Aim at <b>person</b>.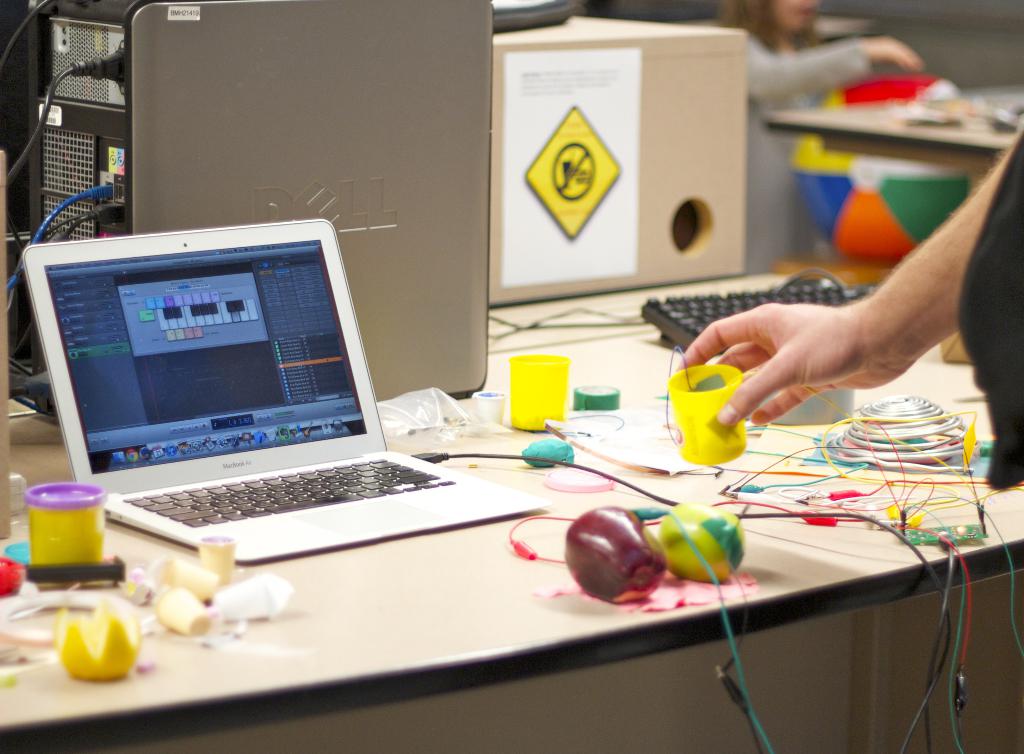
Aimed at {"left": 659, "top": 109, "right": 1005, "bottom": 451}.
